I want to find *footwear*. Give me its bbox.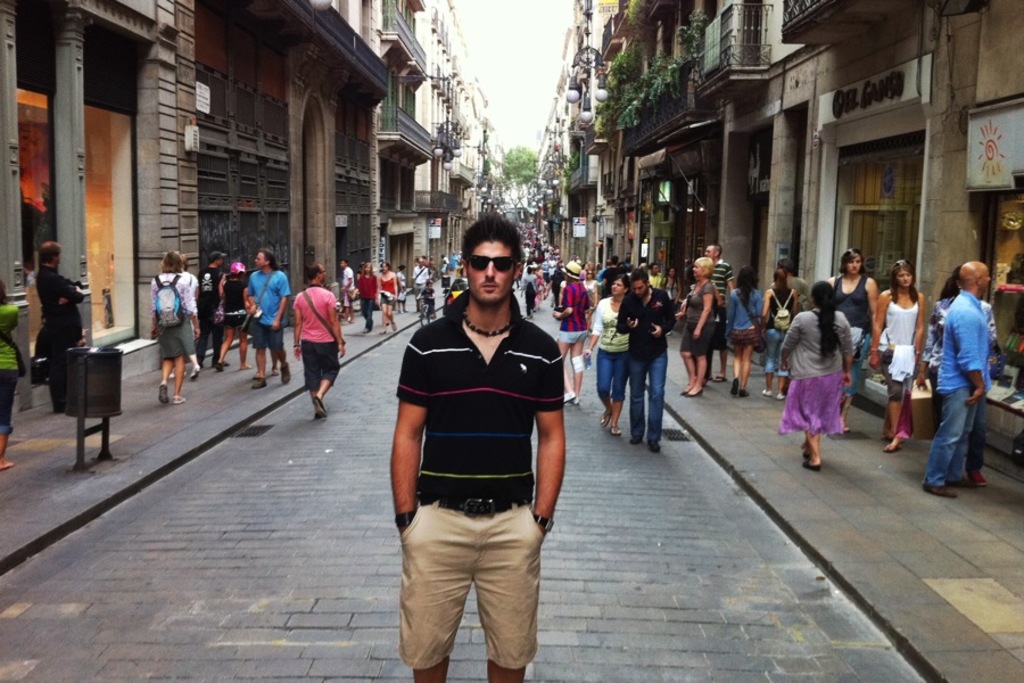
pyautogui.locateOnScreen(156, 381, 168, 403).
